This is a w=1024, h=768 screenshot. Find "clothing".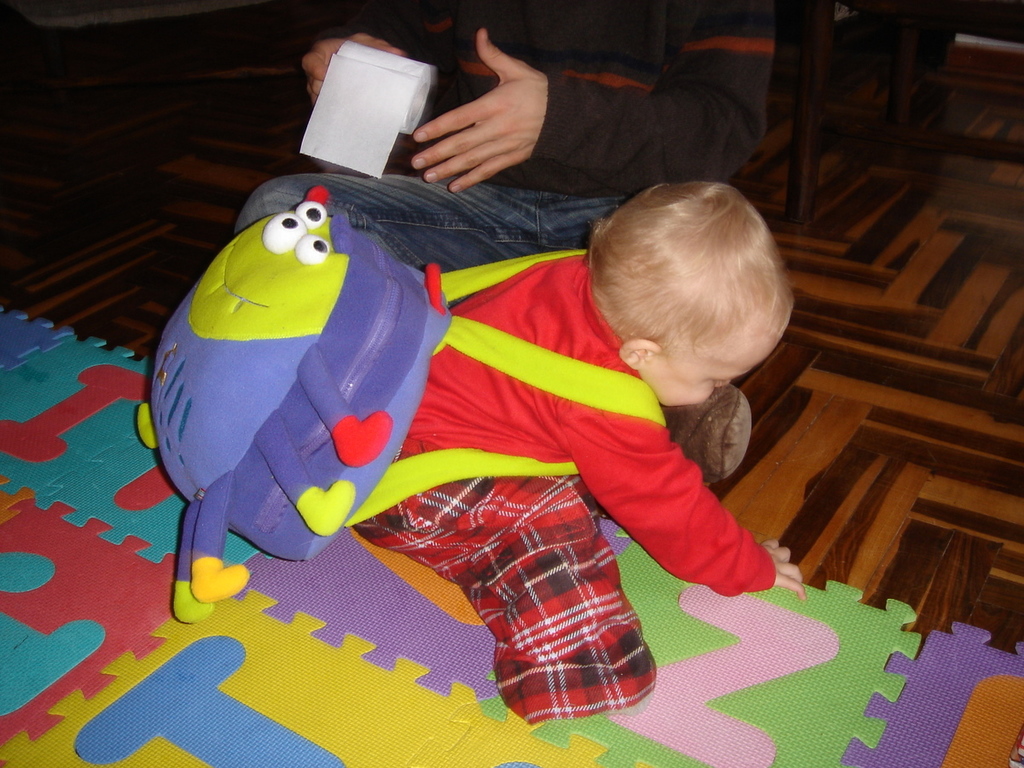
Bounding box: (319,242,781,719).
